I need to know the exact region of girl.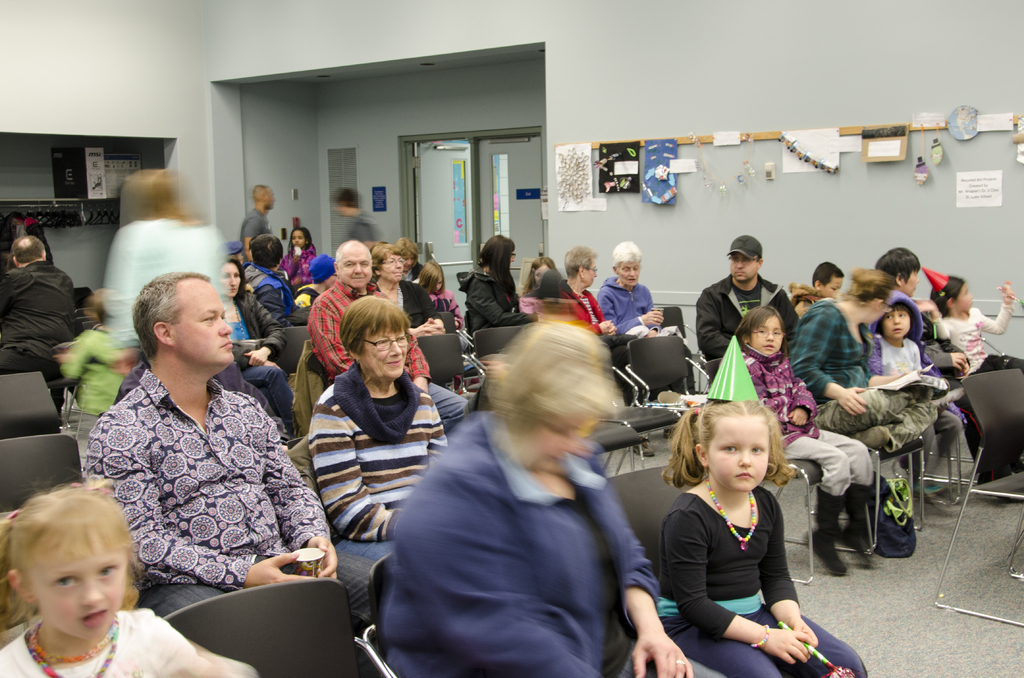
Region: box(735, 303, 873, 578).
